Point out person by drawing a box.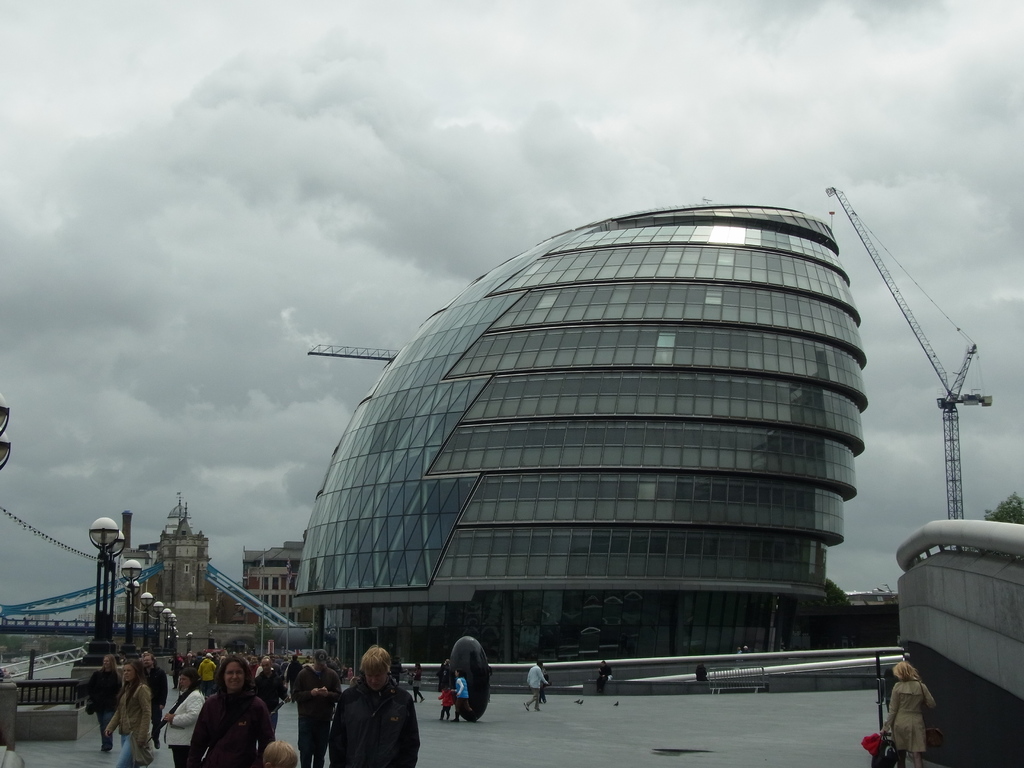
l=158, t=668, r=209, b=767.
